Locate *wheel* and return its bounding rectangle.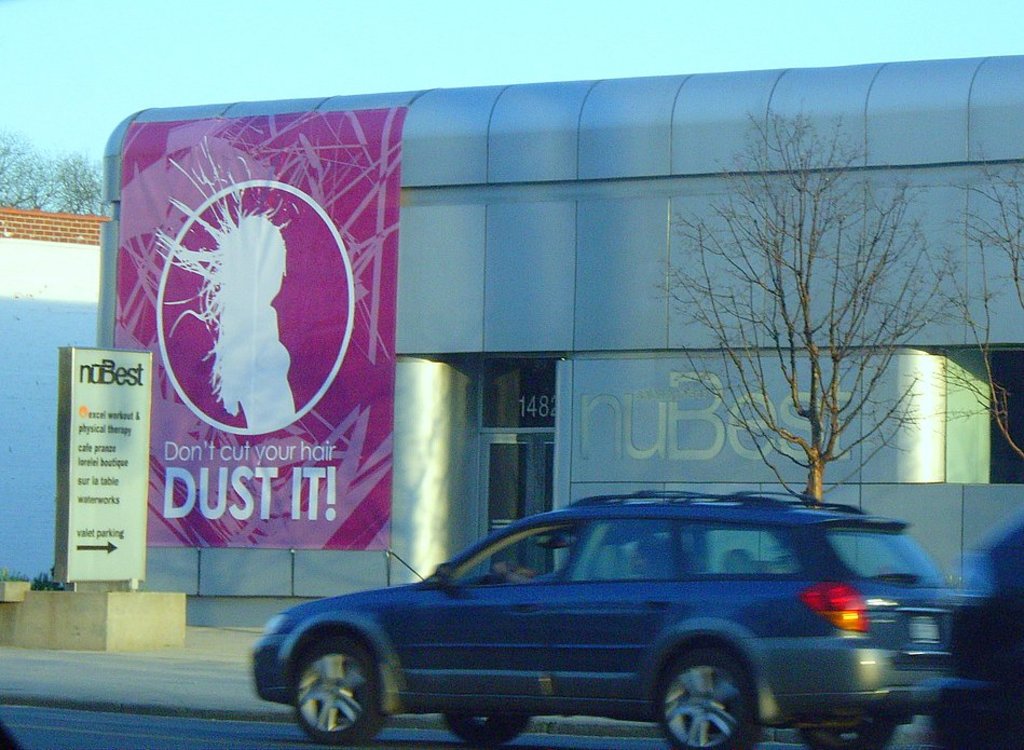
bbox(282, 640, 387, 746).
